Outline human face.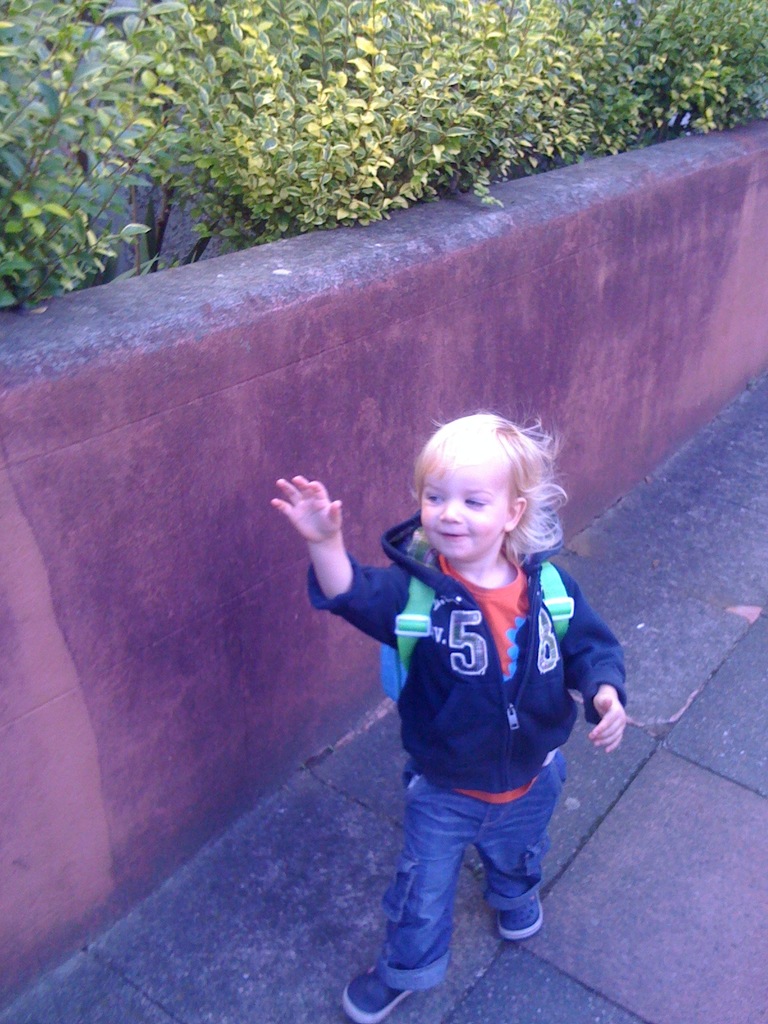
Outline: {"left": 417, "top": 436, "right": 508, "bottom": 557}.
